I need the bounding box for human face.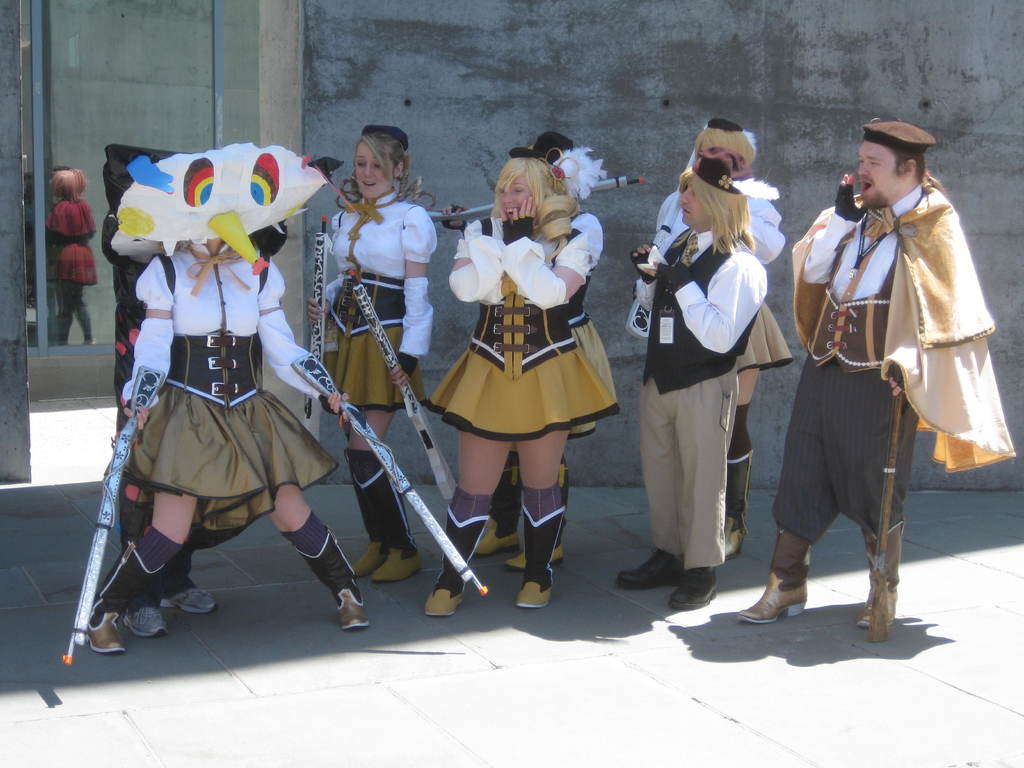
Here it is: <bbox>493, 173, 538, 225</bbox>.
